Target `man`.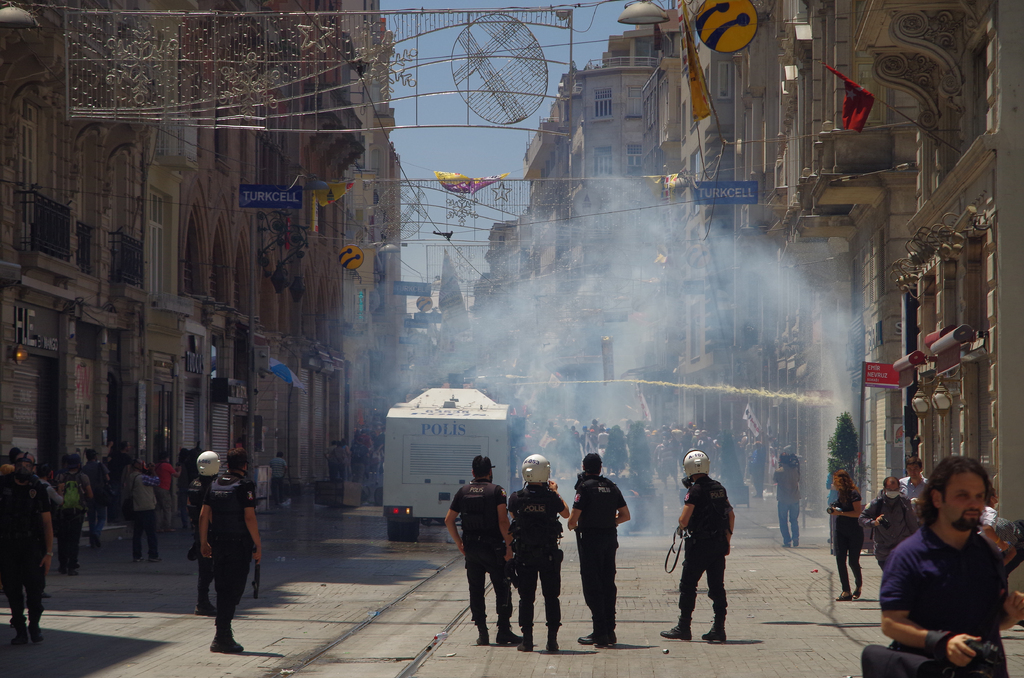
Target region: (x1=109, y1=439, x2=132, y2=519).
